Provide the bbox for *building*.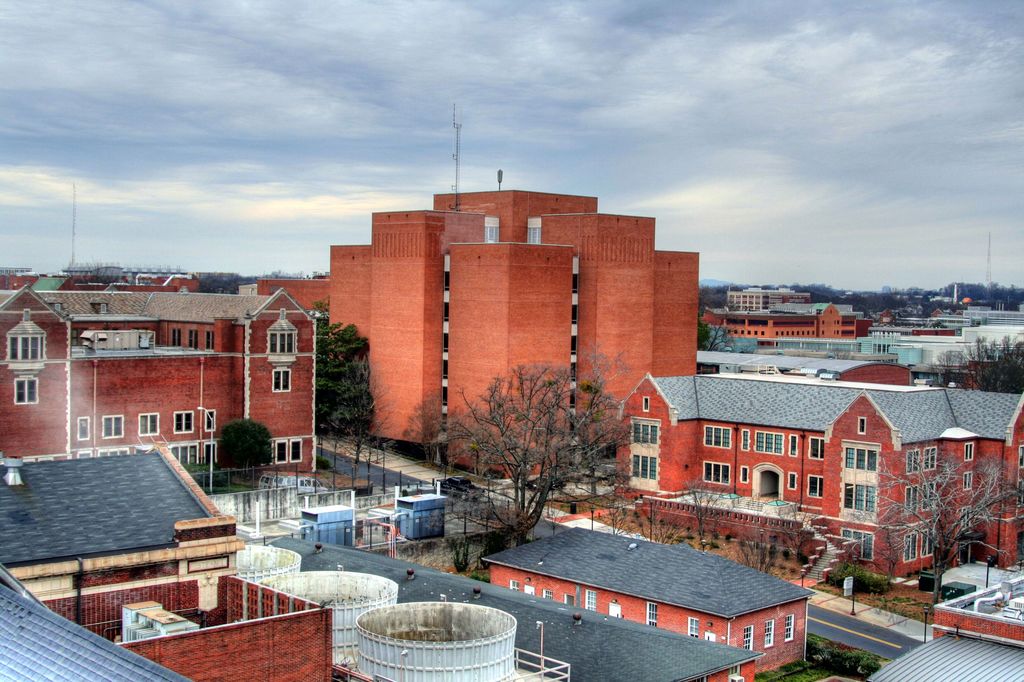
614:370:1023:578.
